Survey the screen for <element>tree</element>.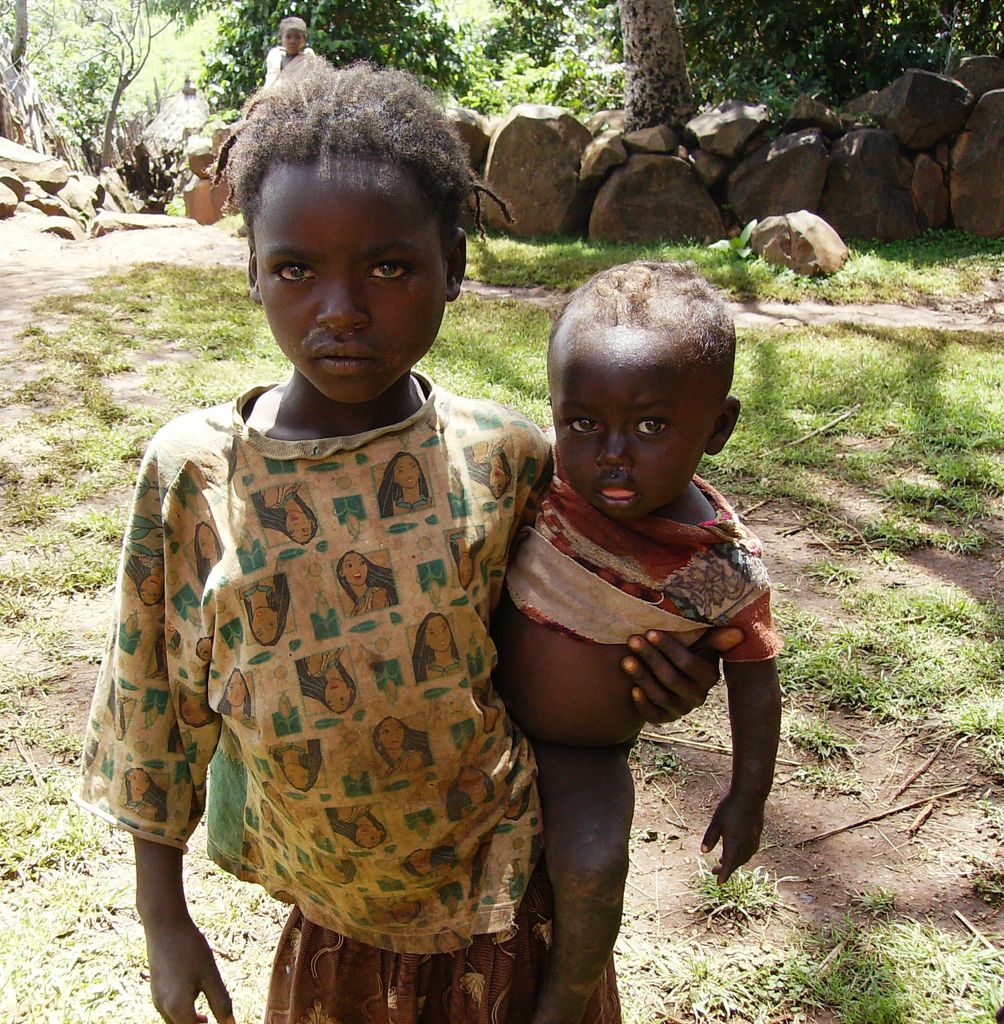
Survey found: detection(184, 0, 467, 125).
